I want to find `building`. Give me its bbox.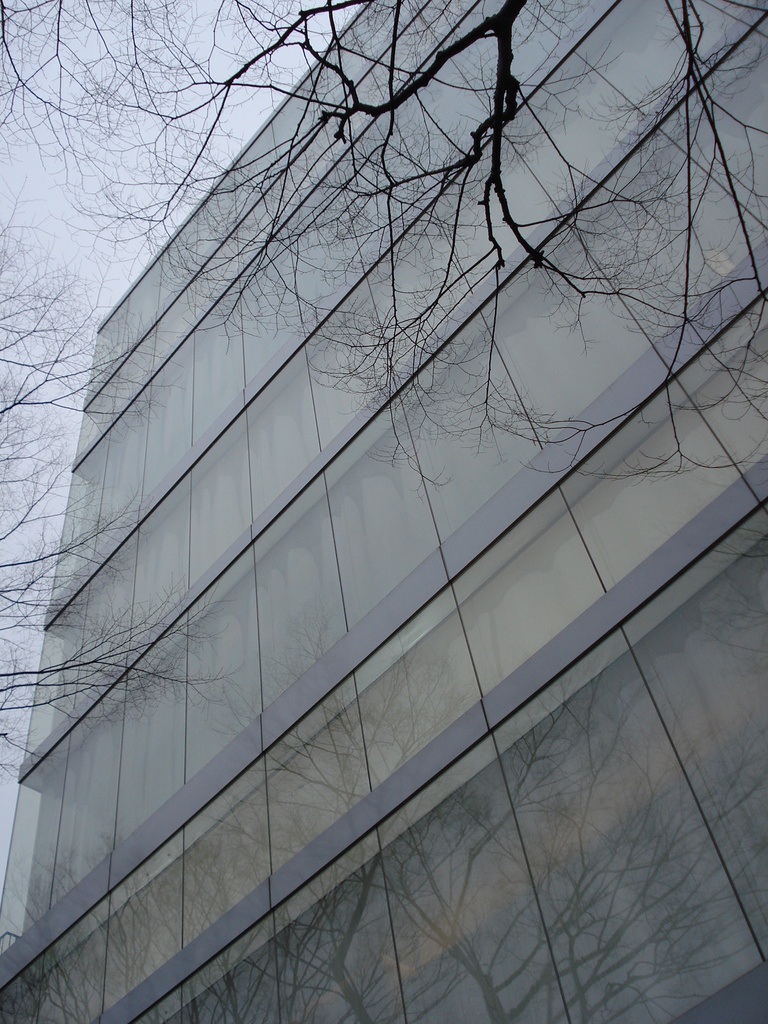
<region>0, 0, 767, 1023</region>.
